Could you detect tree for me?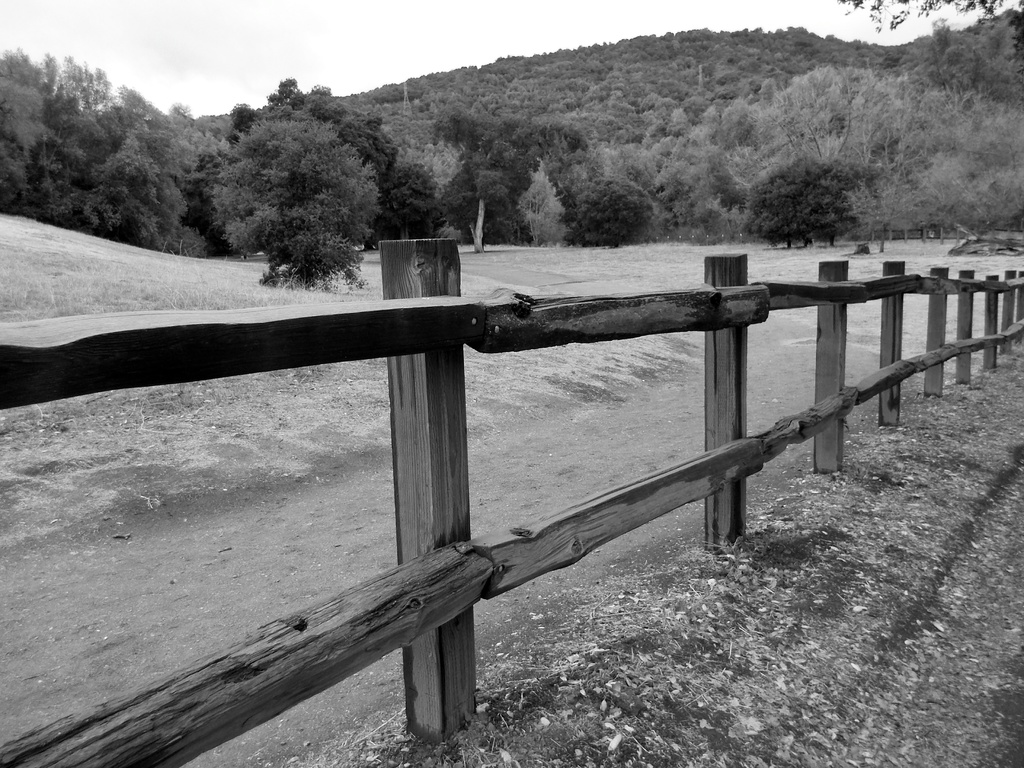
Detection result: [222, 83, 367, 293].
